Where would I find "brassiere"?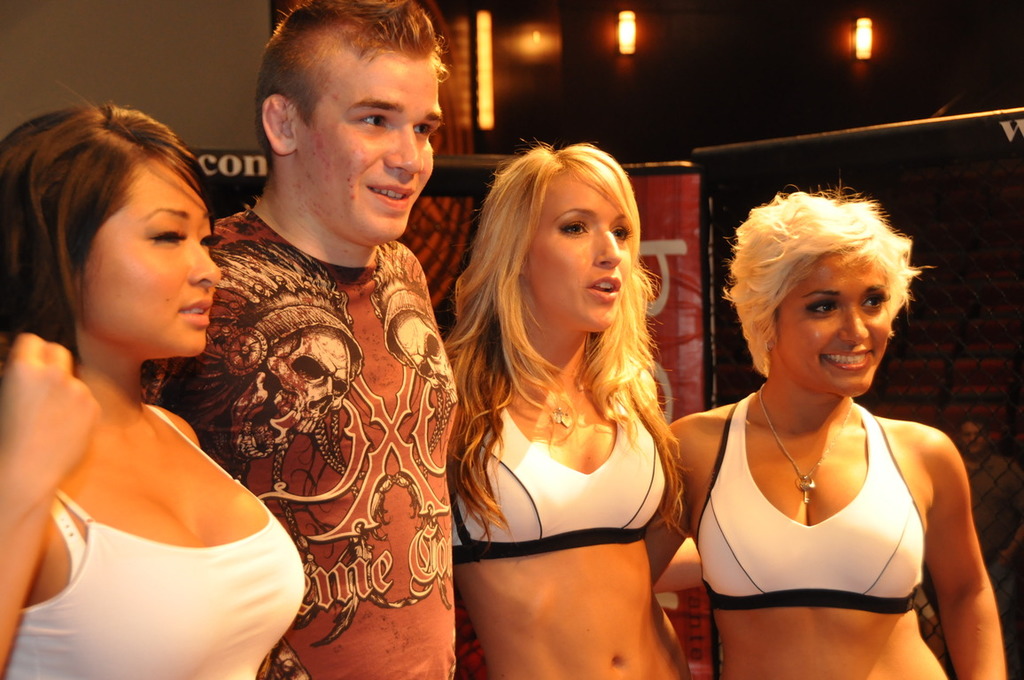
At x1=452 y1=384 x2=671 y2=566.
